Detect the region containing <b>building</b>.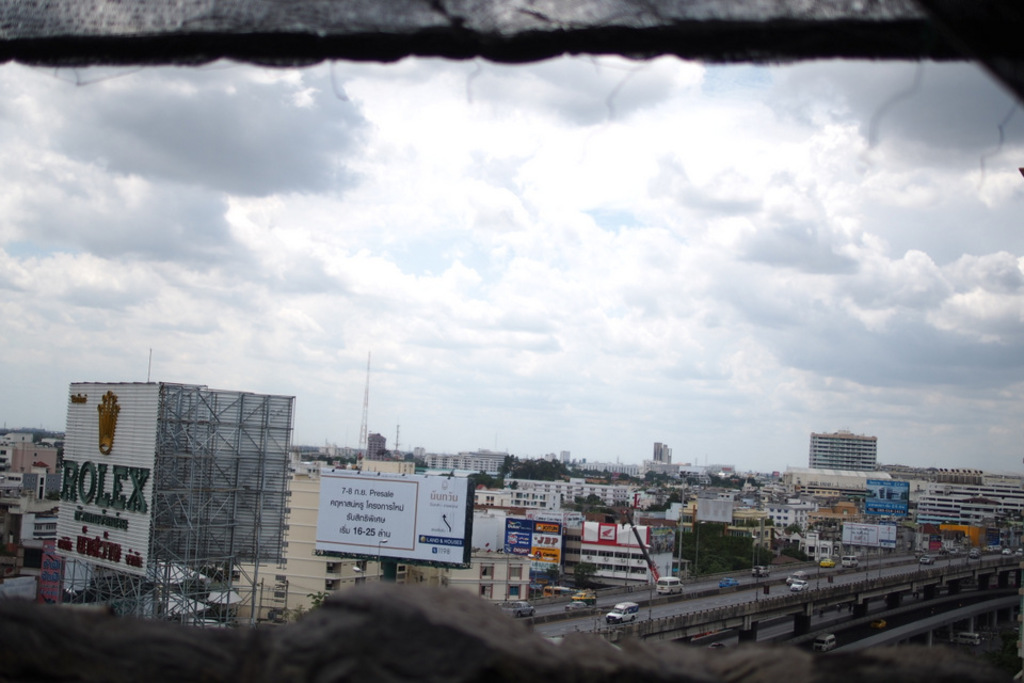
rect(804, 420, 879, 471).
